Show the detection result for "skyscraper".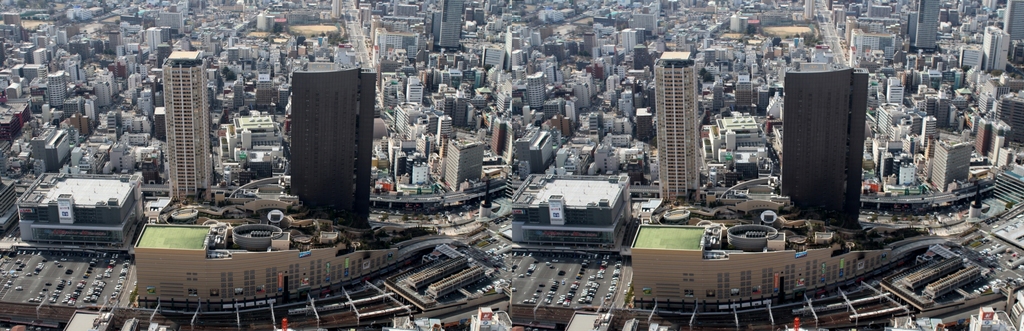
{"x1": 784, "y1": 70, "x2": 867, "y2": 225}.
